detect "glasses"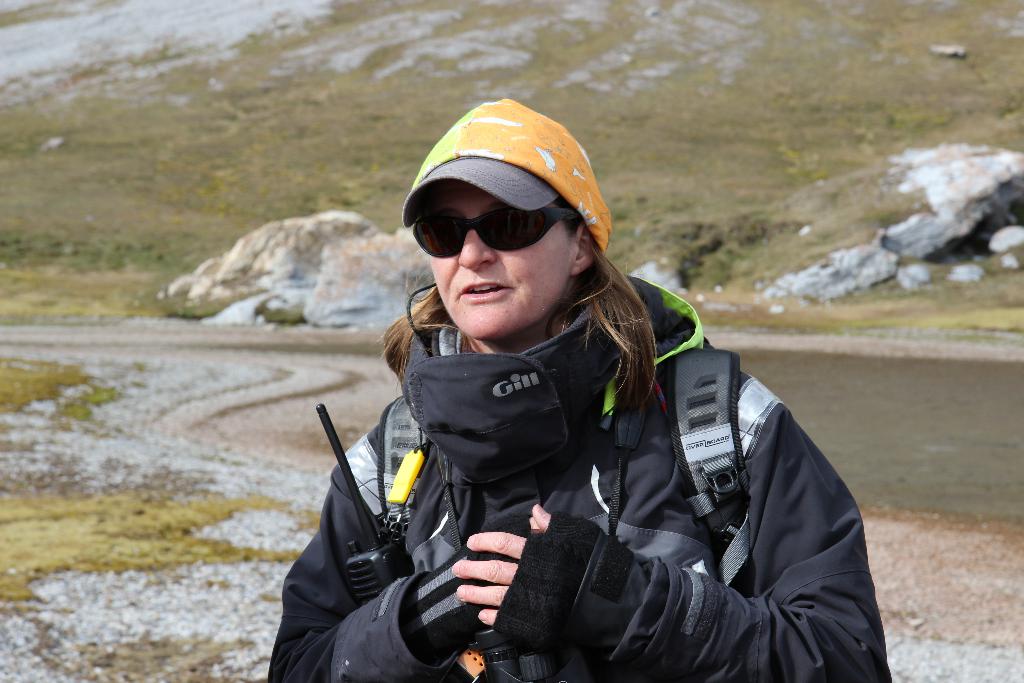
[x1=415, y1=189, x2=602, y2=259]
